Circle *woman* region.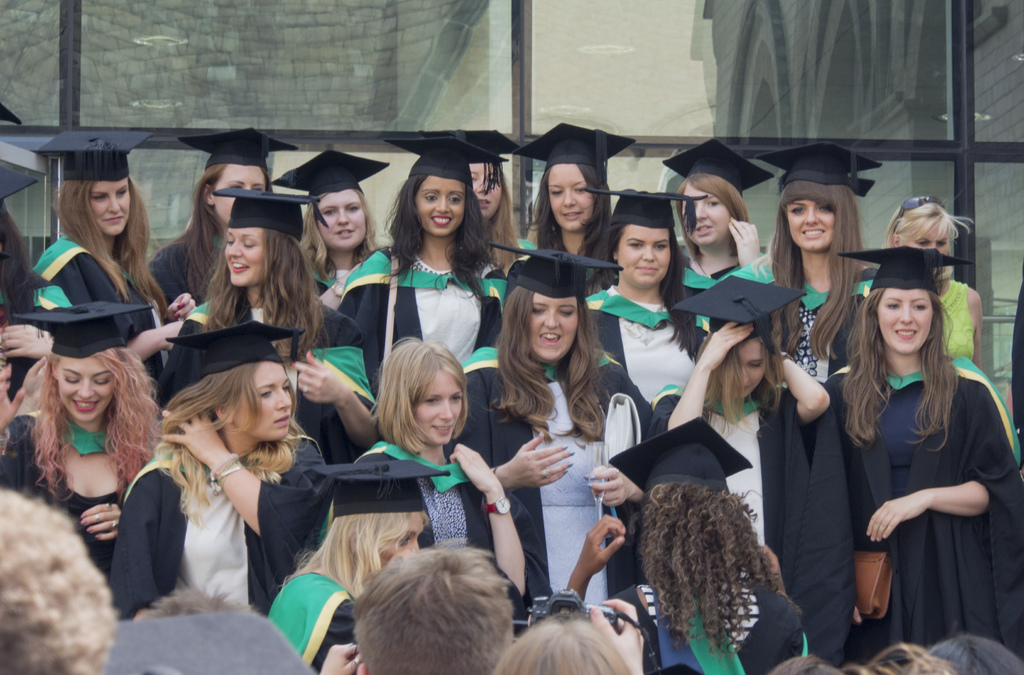
Region: pyautogui.locateOnScreen(655, 139, 775, 335).
